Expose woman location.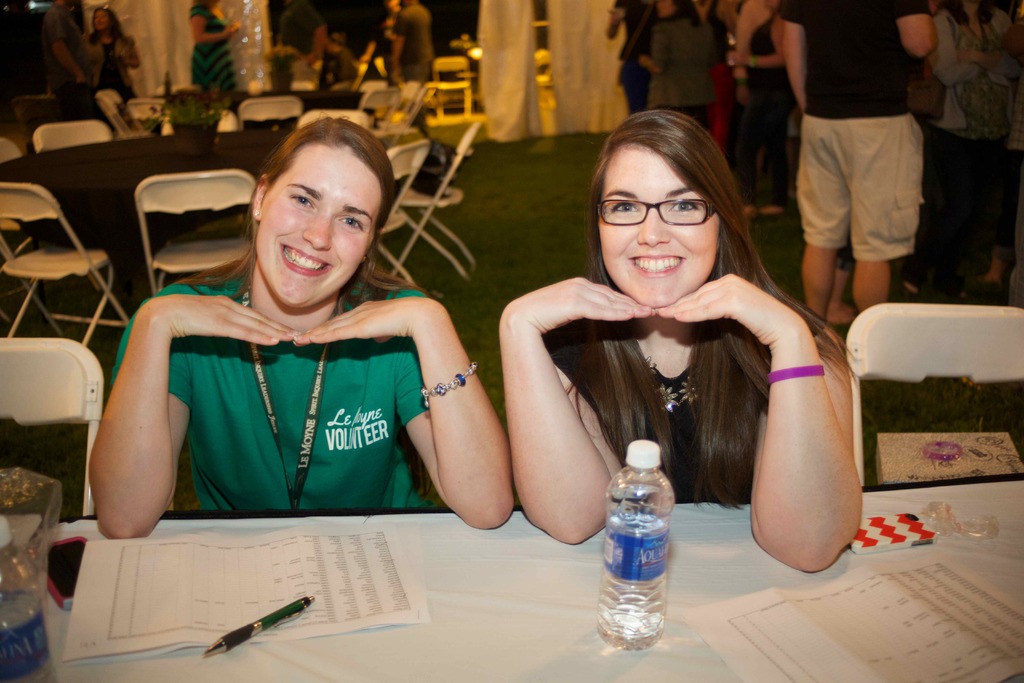
Exposed at [left=504, top=120, right=858, bottom=580].
